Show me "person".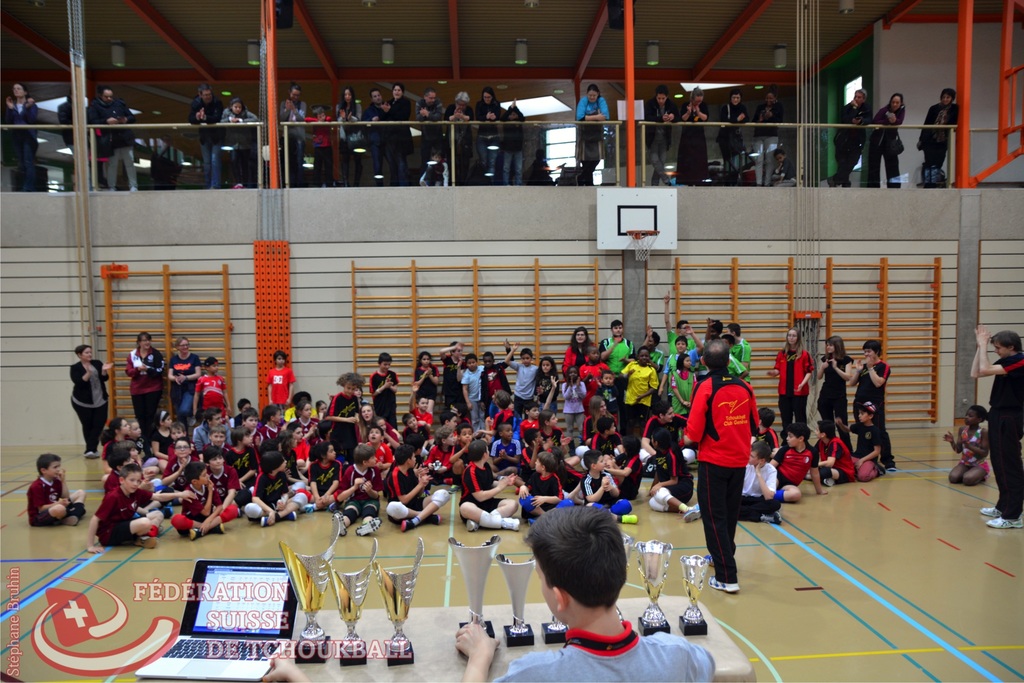
"person" is here: 192, 409, 234, 448.
